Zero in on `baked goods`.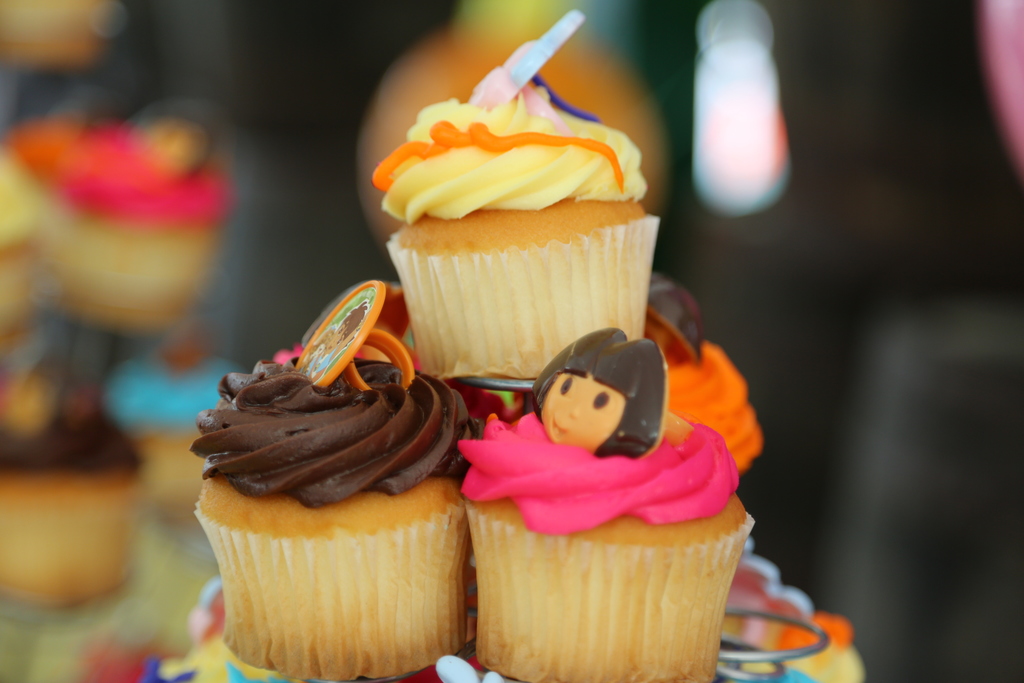
Zeroed in: (449, 331, 746, 682).
